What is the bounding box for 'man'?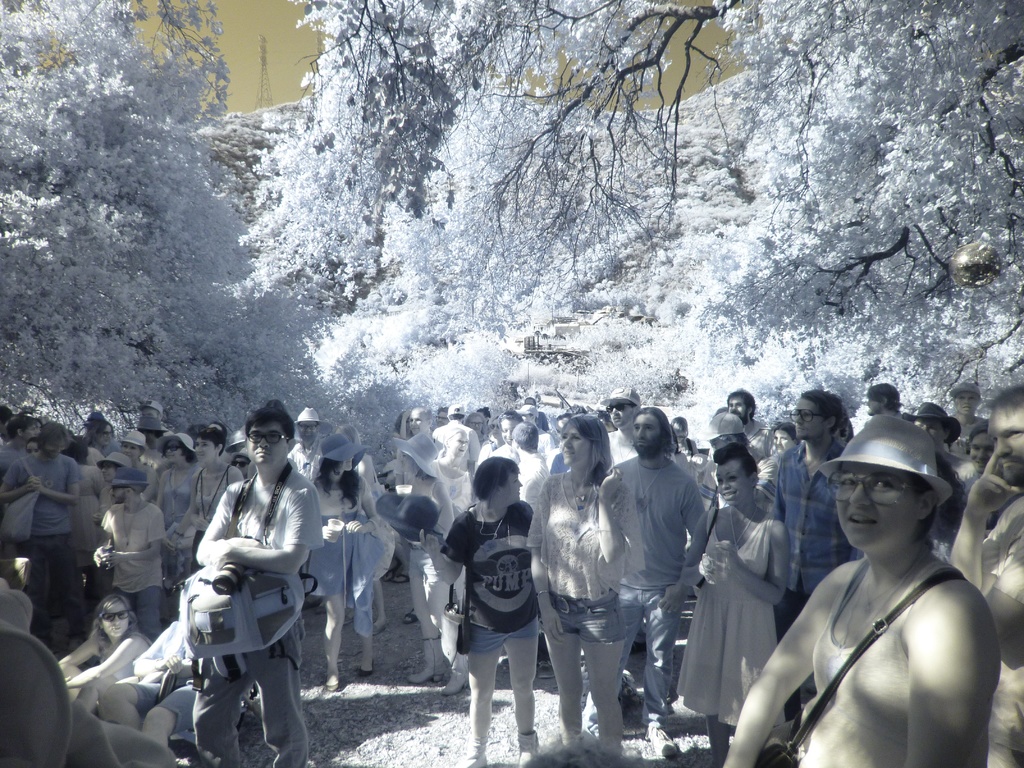
[948, 381, 973, 437].
